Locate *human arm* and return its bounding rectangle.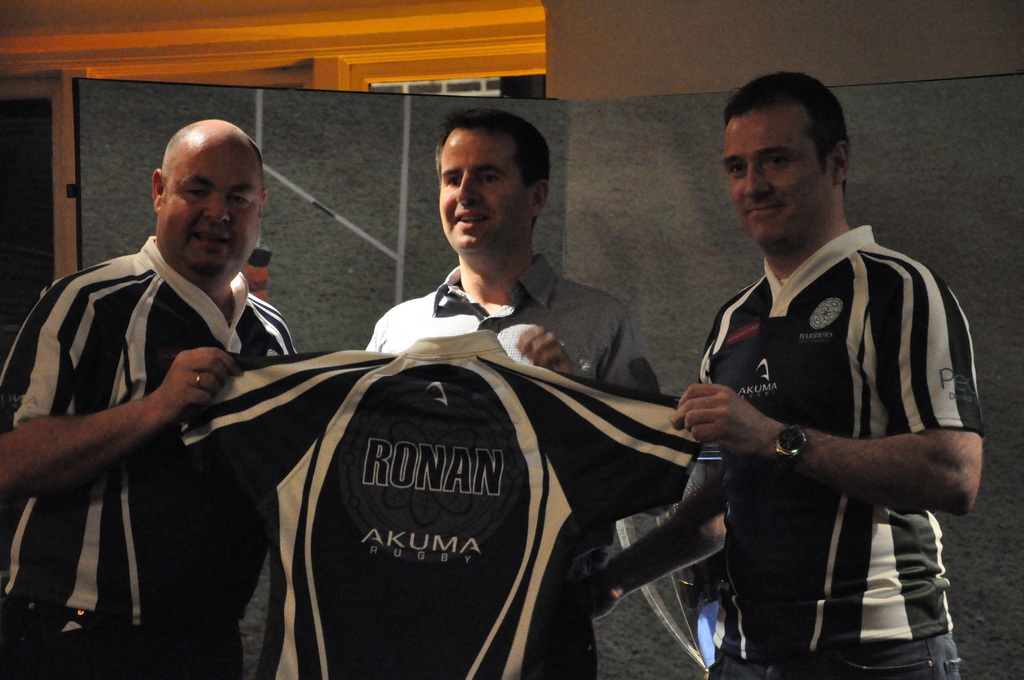
x1=588, y1=435, x2=727, y2=622.
